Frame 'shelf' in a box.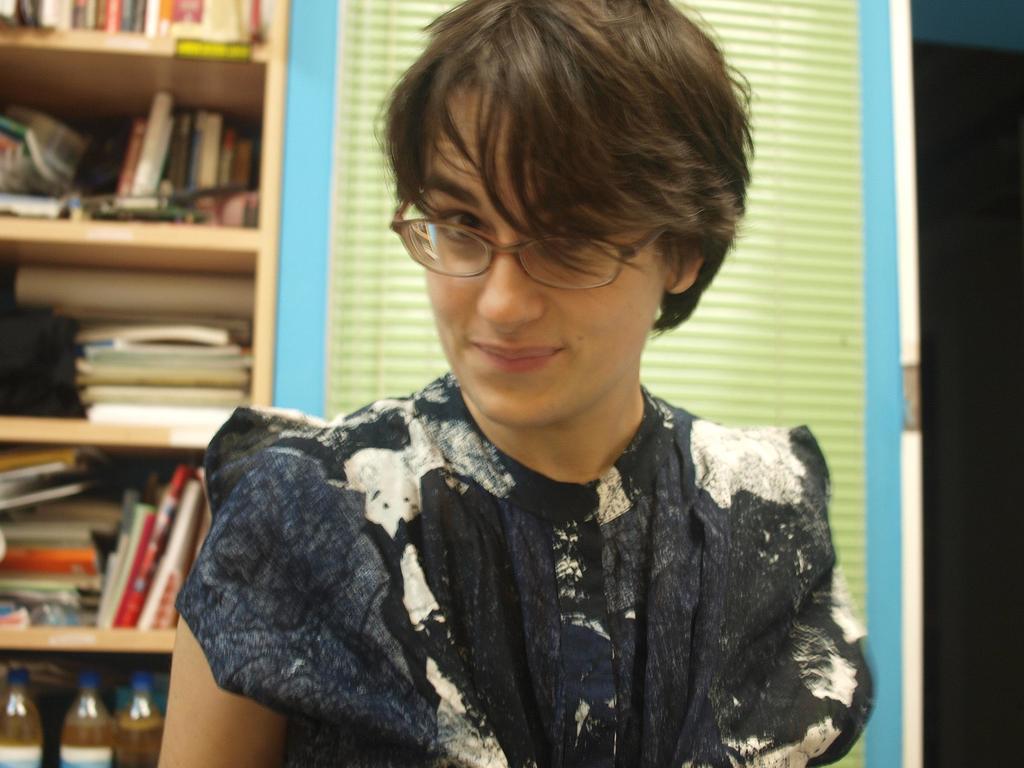
x1=0 y1=650 x2=175 y2=767.
